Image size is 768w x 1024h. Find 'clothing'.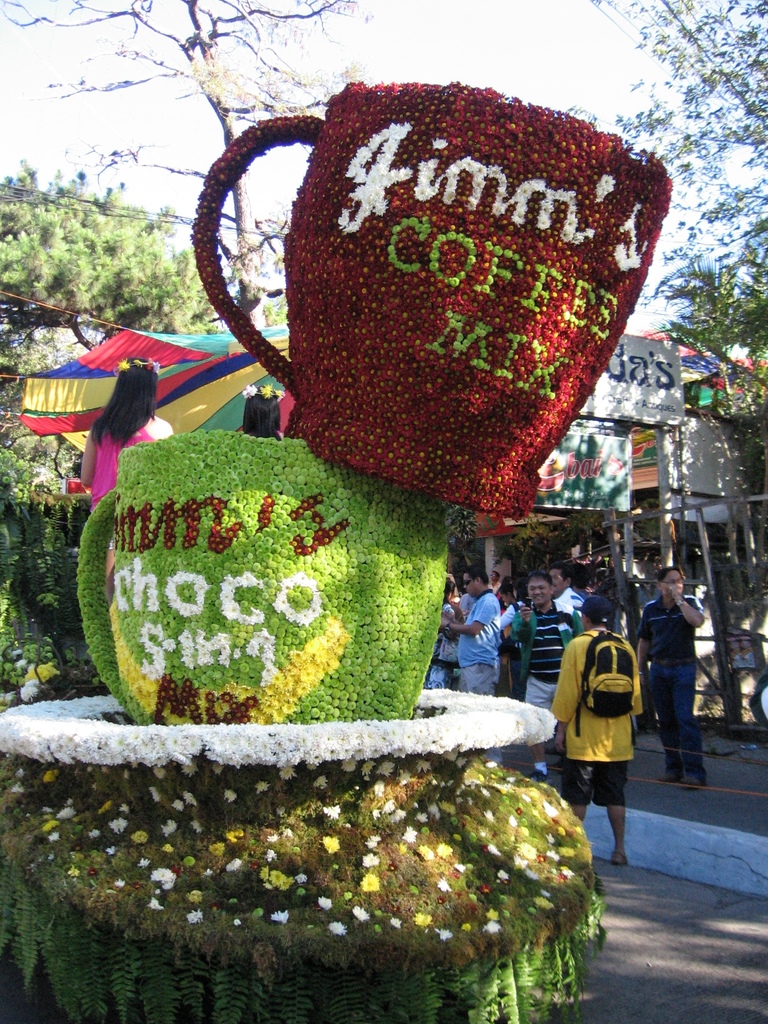
{"left": 90, "top": 431, "right": 160, "bottom": 513}.
